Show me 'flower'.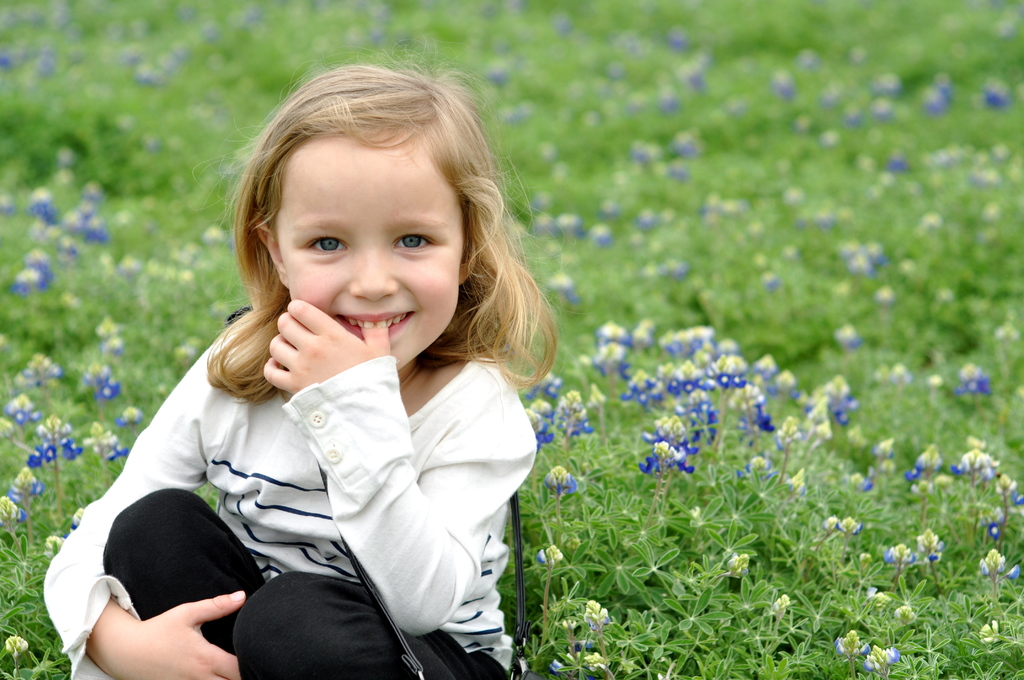
'flower' is here: {"left": 822, "top": 379, "right": 862, "bottom": 408}.
